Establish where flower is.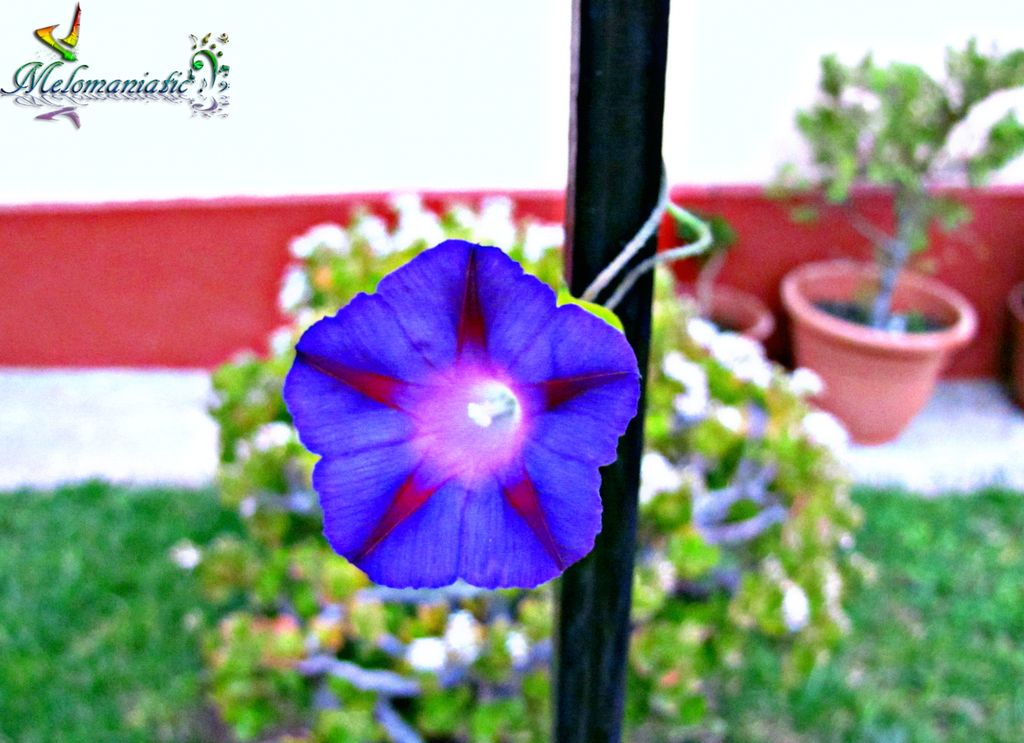
Established at [282, 232, 640, 603].
